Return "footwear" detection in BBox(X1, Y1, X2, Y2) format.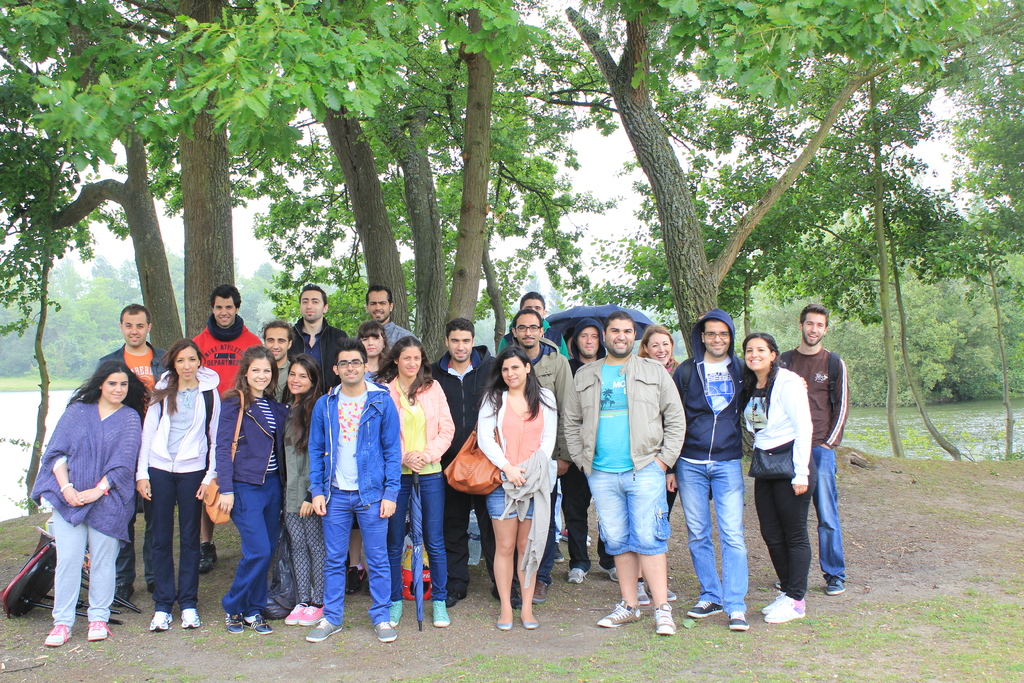
BBox(669, 588, 678, 602).
